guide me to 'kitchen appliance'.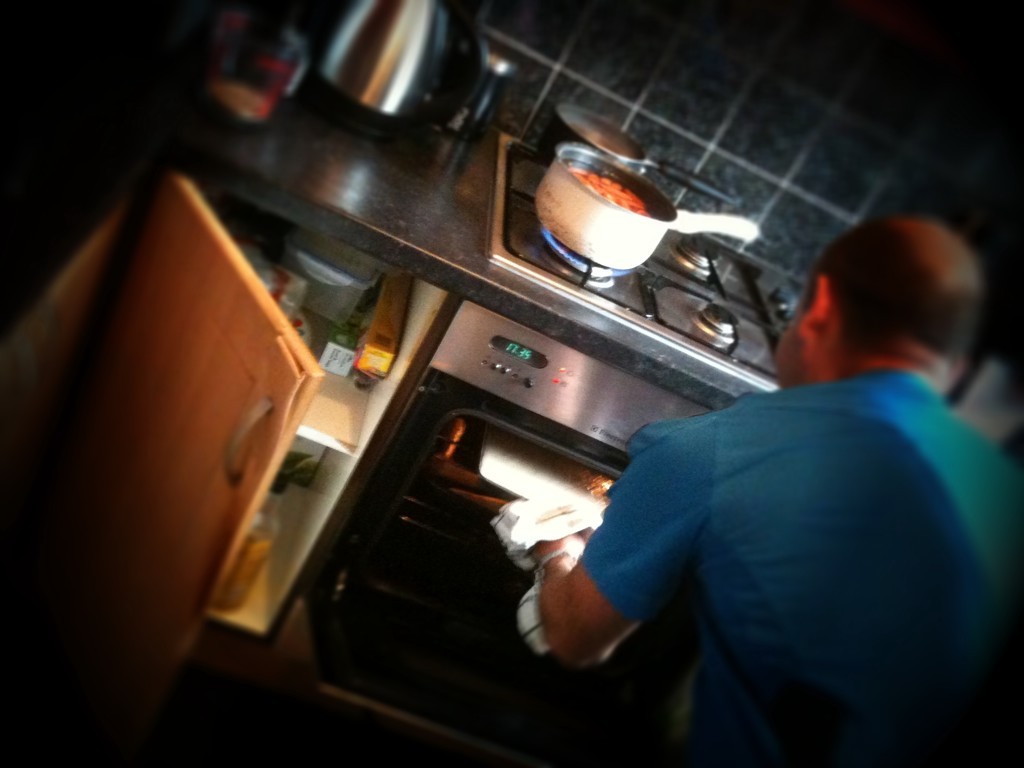
Guidance: 205,0,318,124.
